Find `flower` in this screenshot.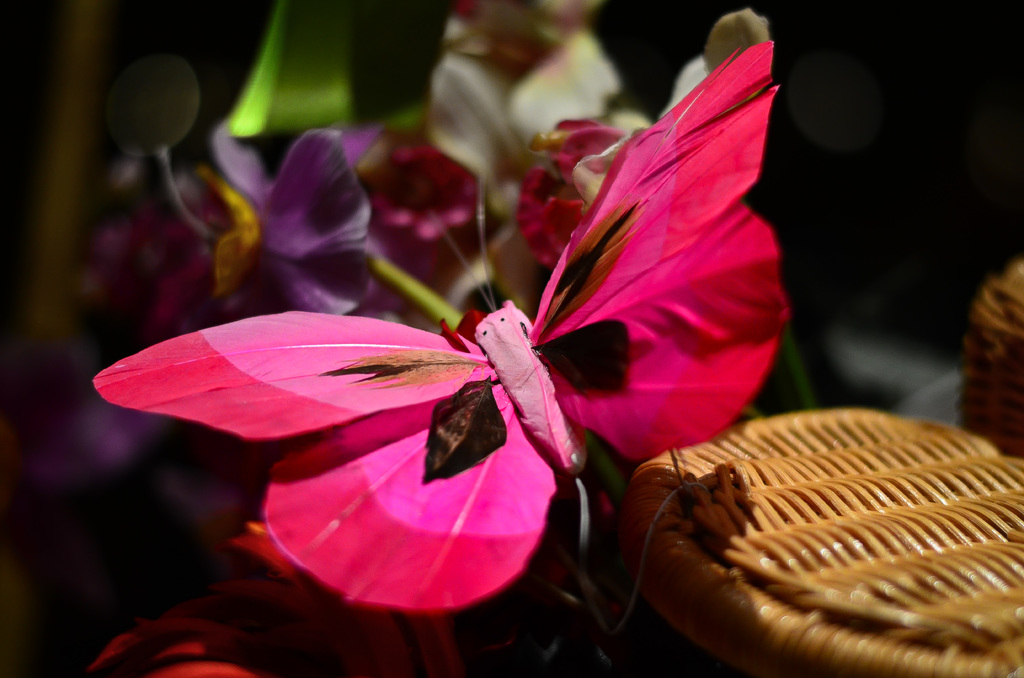
The bounding box for `flower` is x1=517 y1=116 x2=623 y2=273.
